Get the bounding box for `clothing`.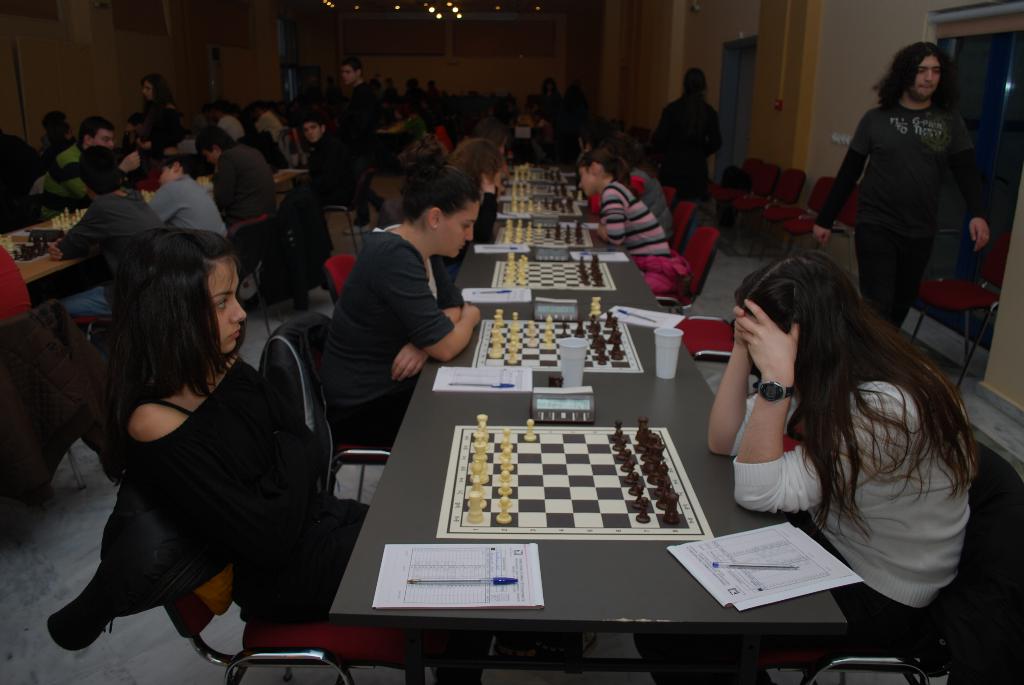
box=[719, 356, 968, 647].
